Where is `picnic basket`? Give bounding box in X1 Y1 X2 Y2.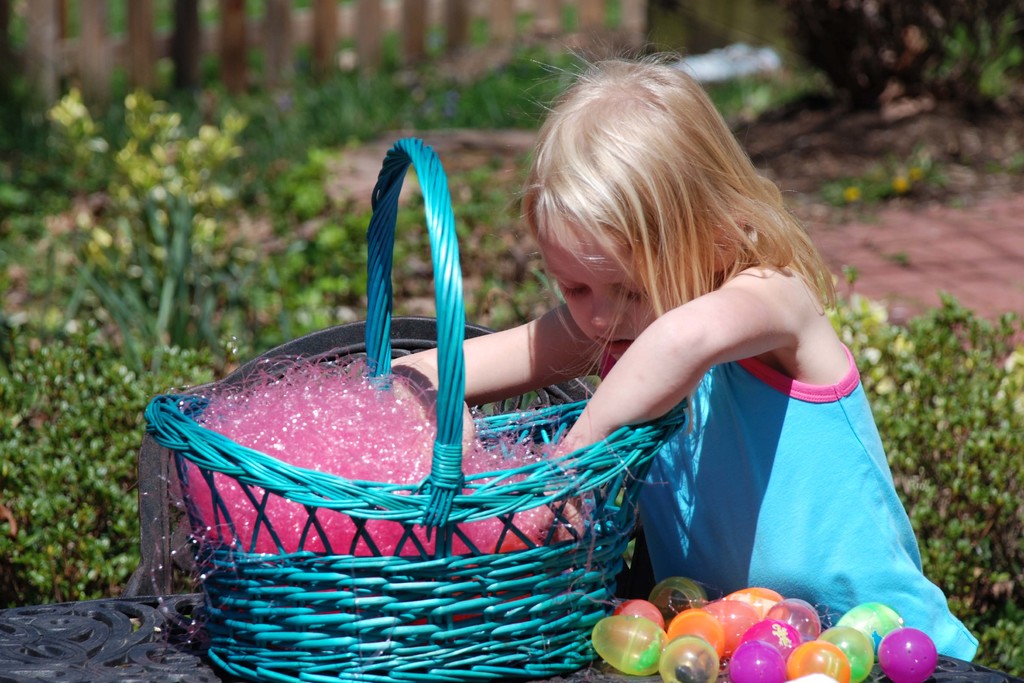
142 136 688 682.
